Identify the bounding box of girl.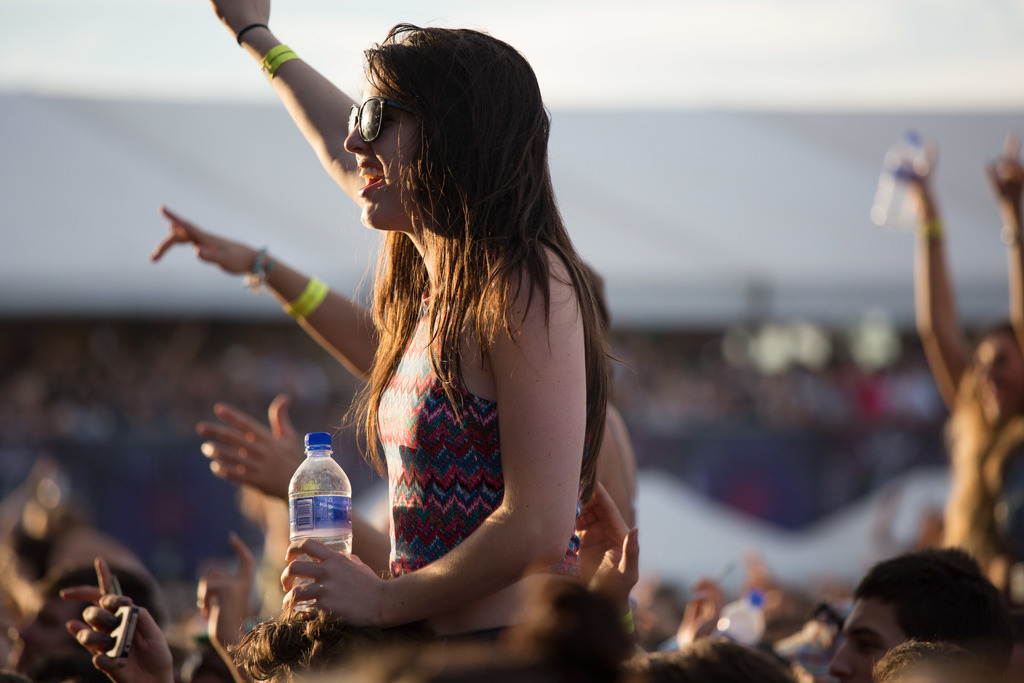
209/0/636/682.
